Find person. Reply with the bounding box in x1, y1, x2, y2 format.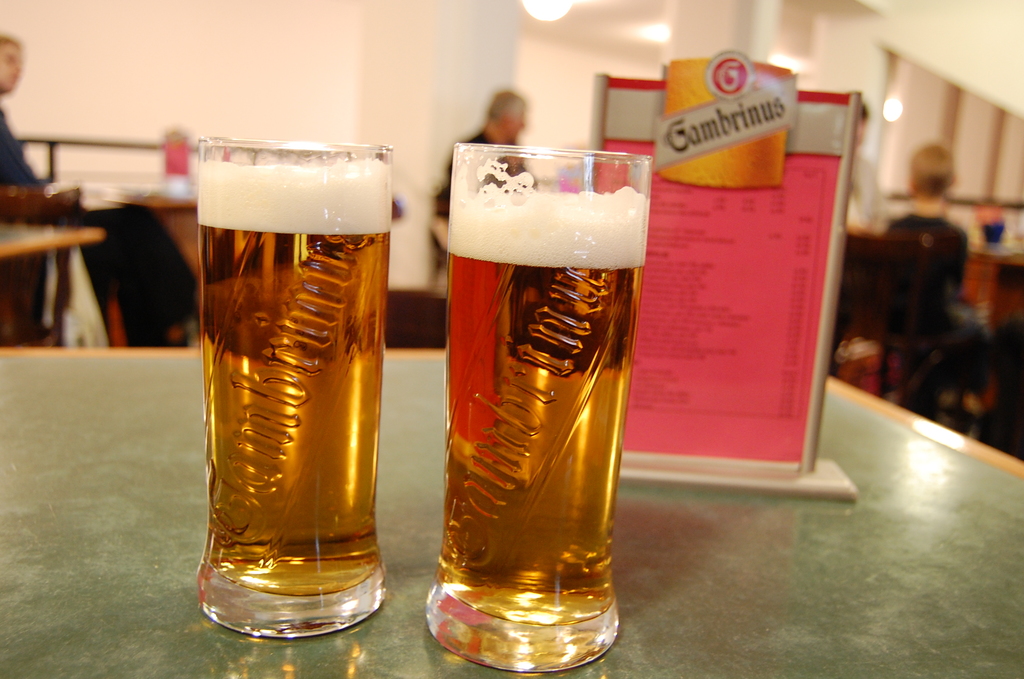
0, 31, 193, 349.
